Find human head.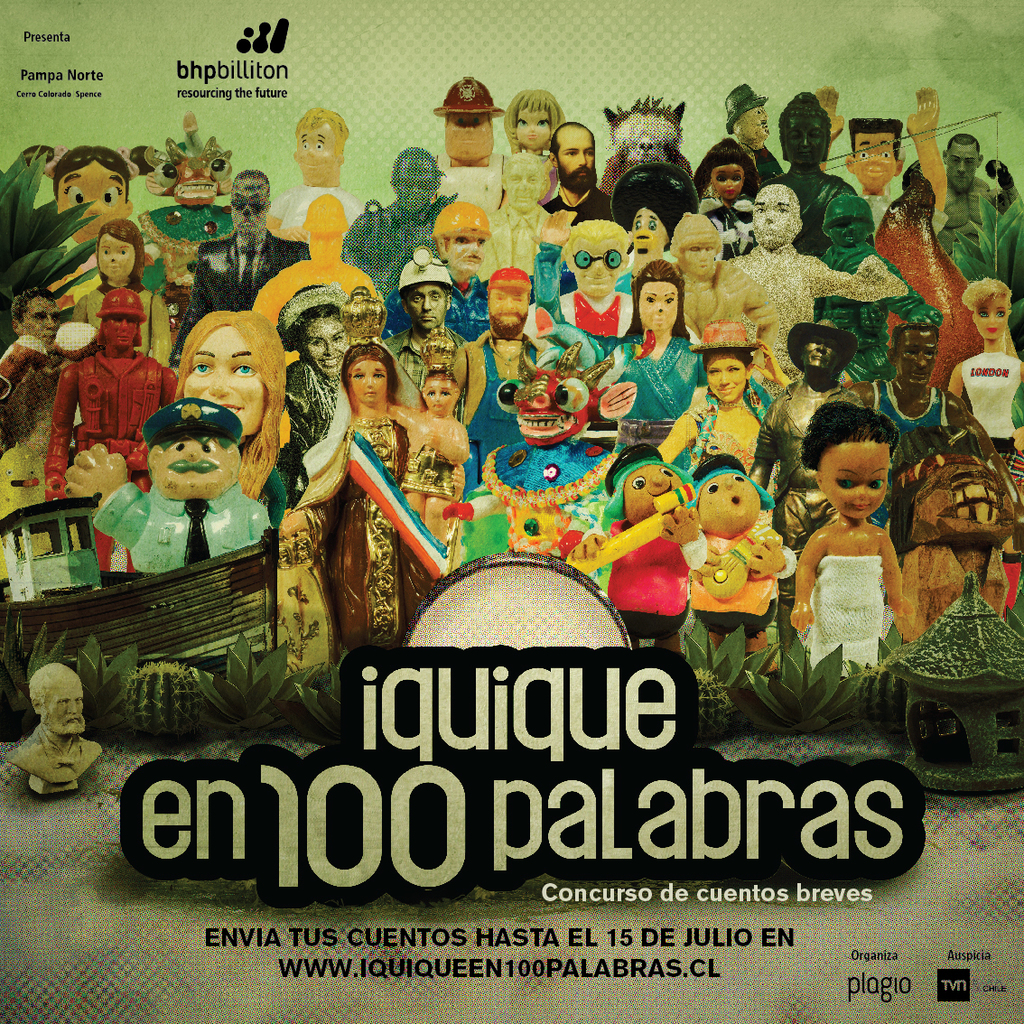
bbox(573, 215, 621, 298).
